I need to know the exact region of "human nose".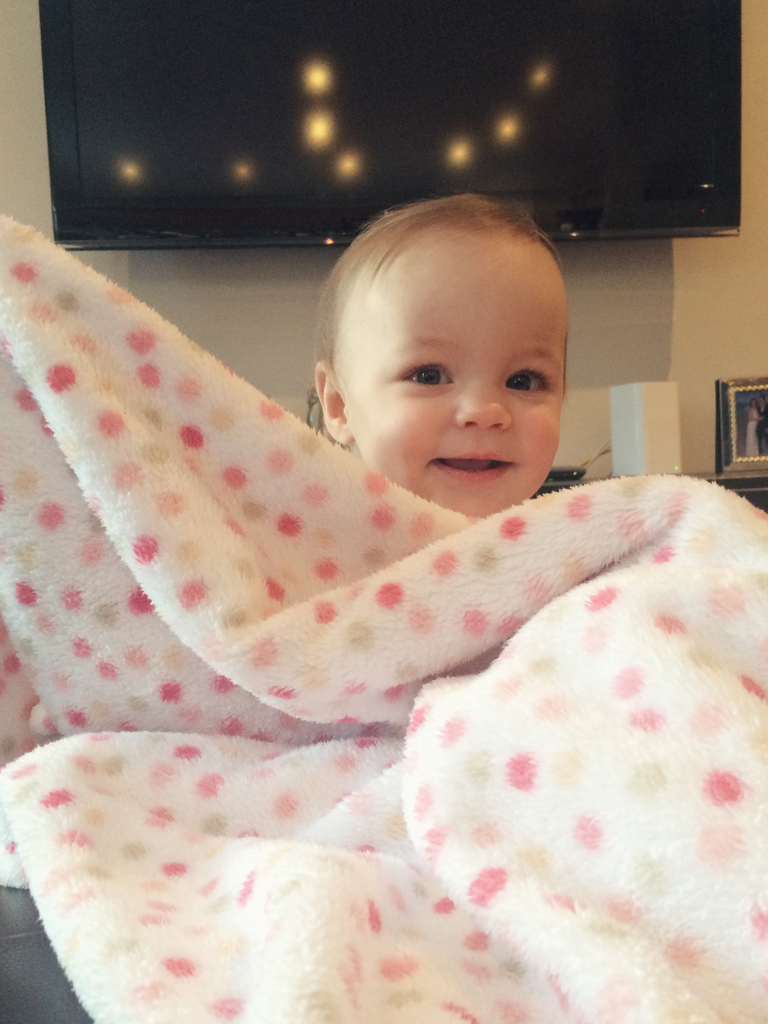
Region: [left=451, top=372, right=515, bottom=429].
